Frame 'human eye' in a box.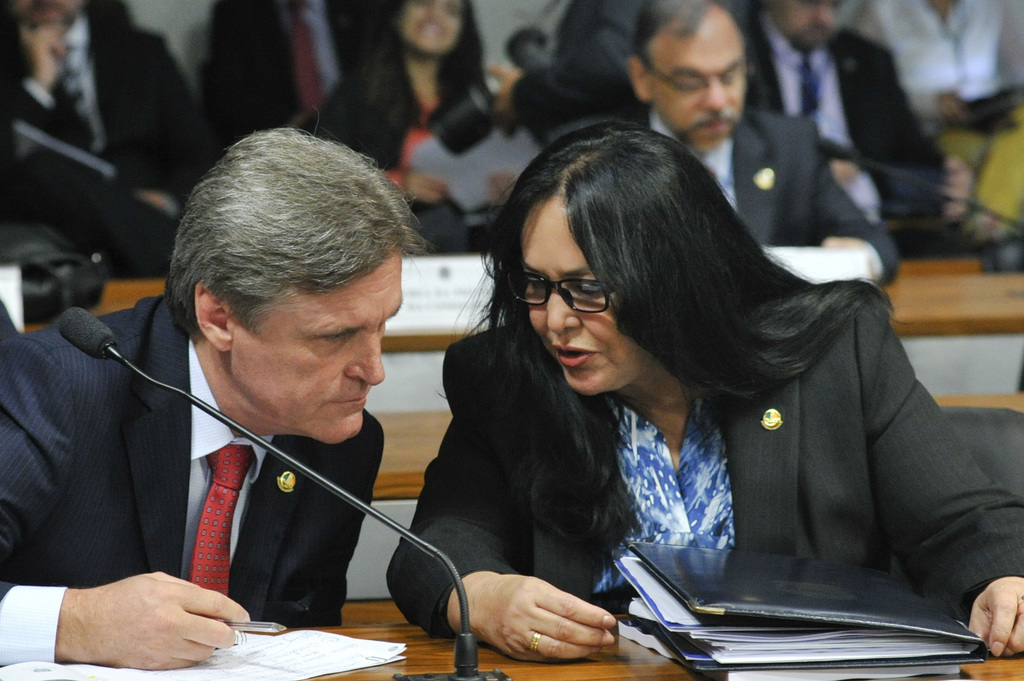
[312, 333, 356, 346].
